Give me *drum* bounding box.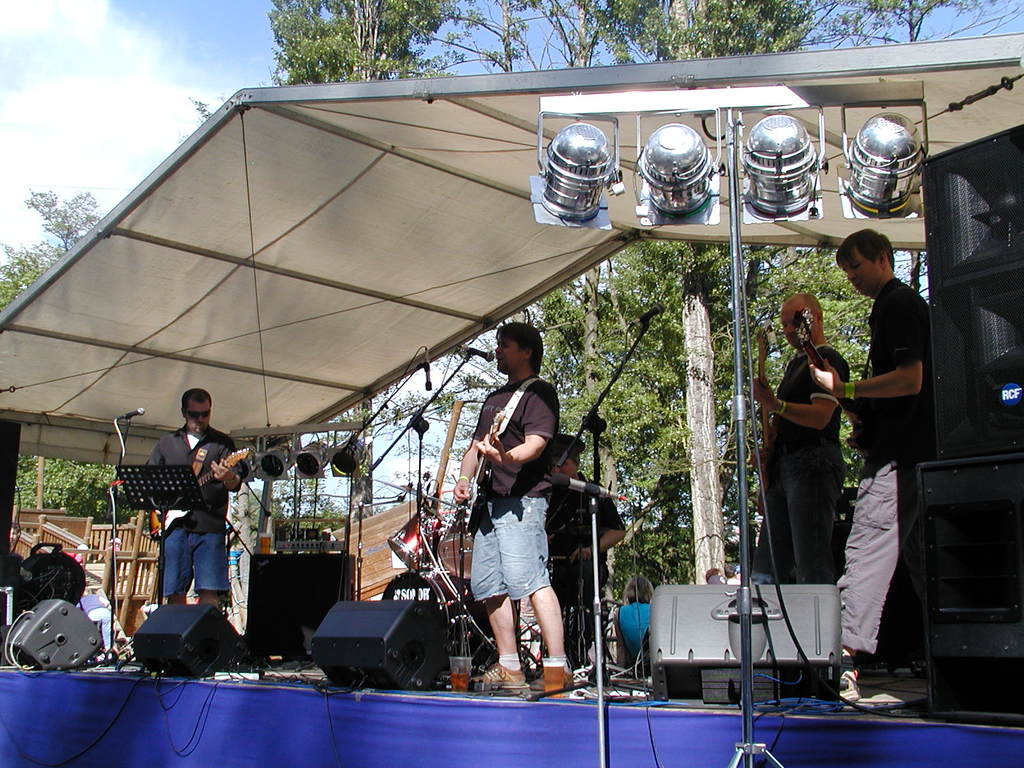
{"left": 390, "top": 508, "right": 440, "bottom": 571}.
